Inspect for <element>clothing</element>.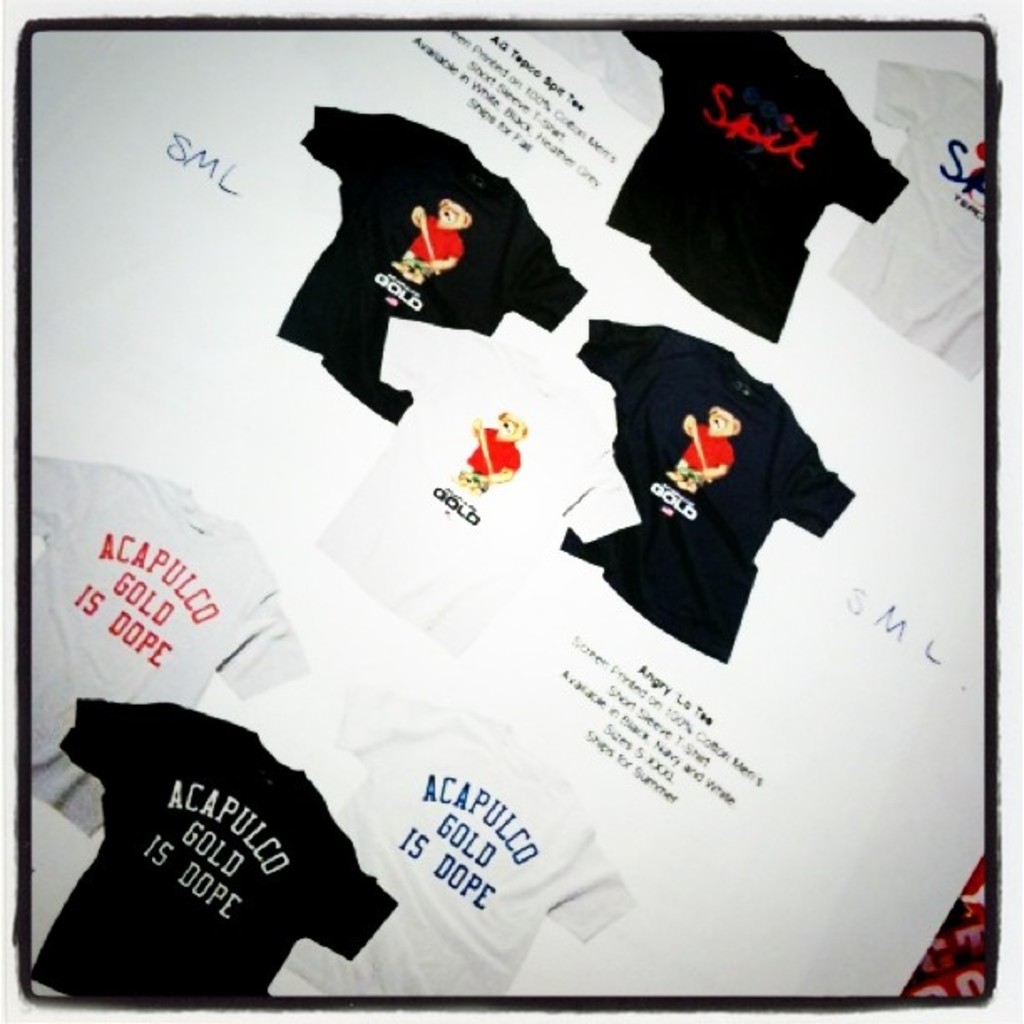
Inspection: 318, 305, 644, 663.
